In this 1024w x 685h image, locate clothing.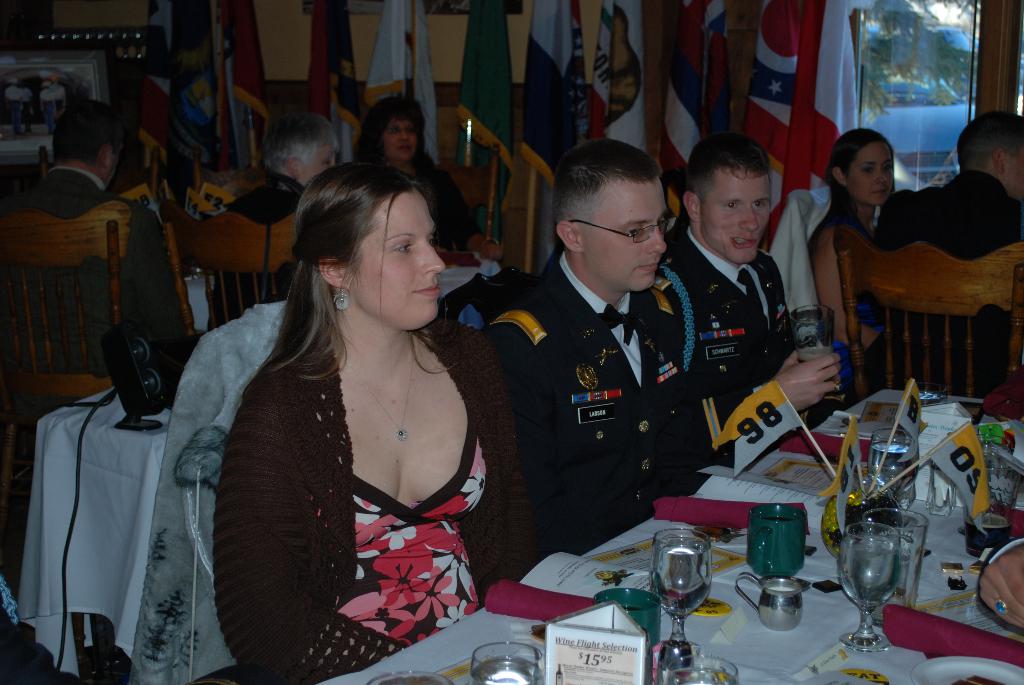
Bounding box: locate(308, 0, 347, 136).
